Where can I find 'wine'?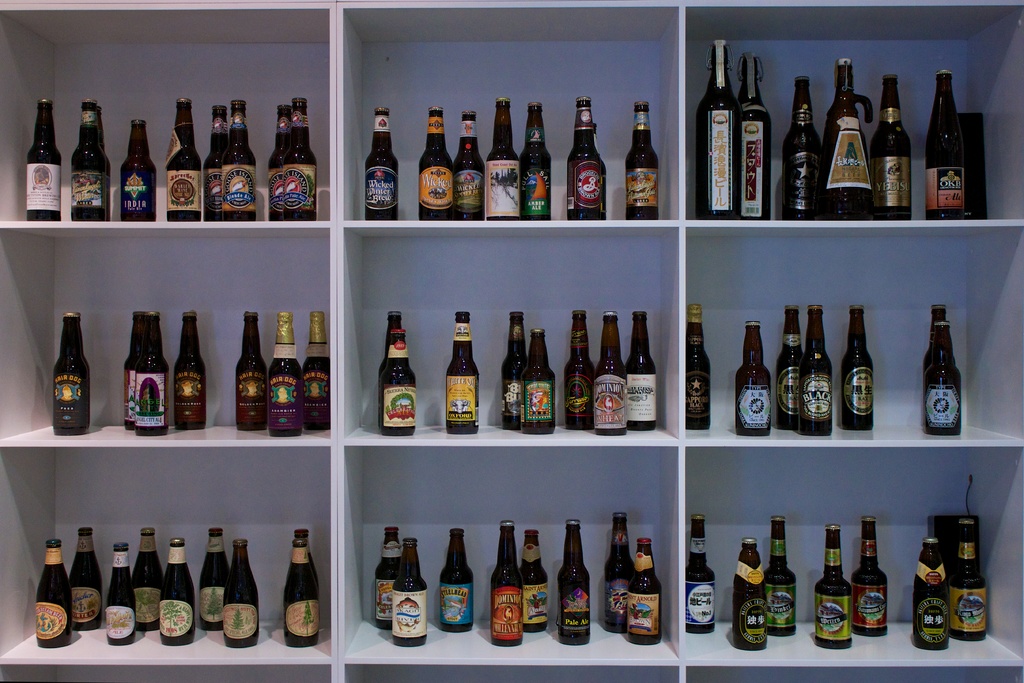
You can find it at x1=518, y1=95, x2=554, y2=223.
